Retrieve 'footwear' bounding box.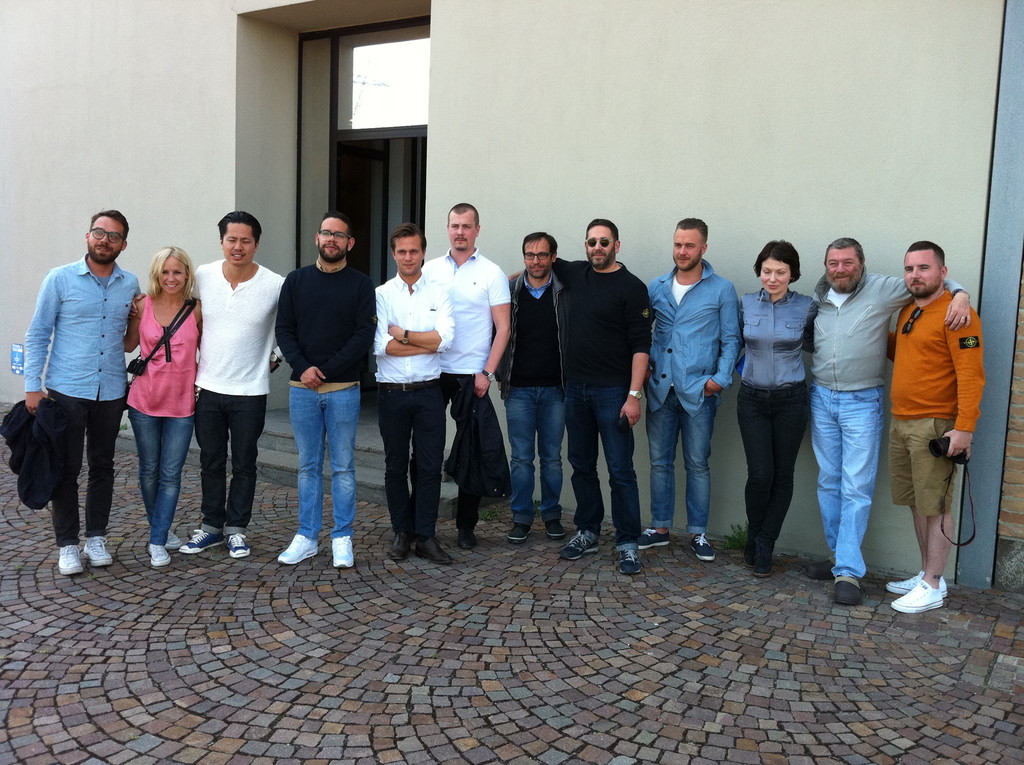
Bounding box: bbox(898, 586, 938, 609).
